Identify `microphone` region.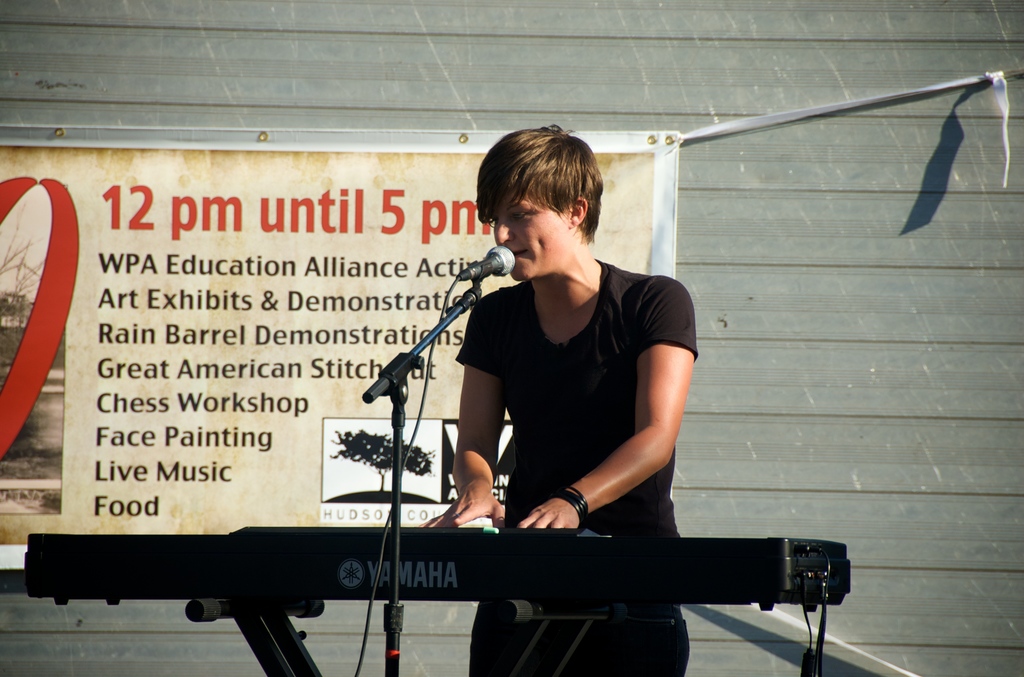
Region: 429 246 518 306.
